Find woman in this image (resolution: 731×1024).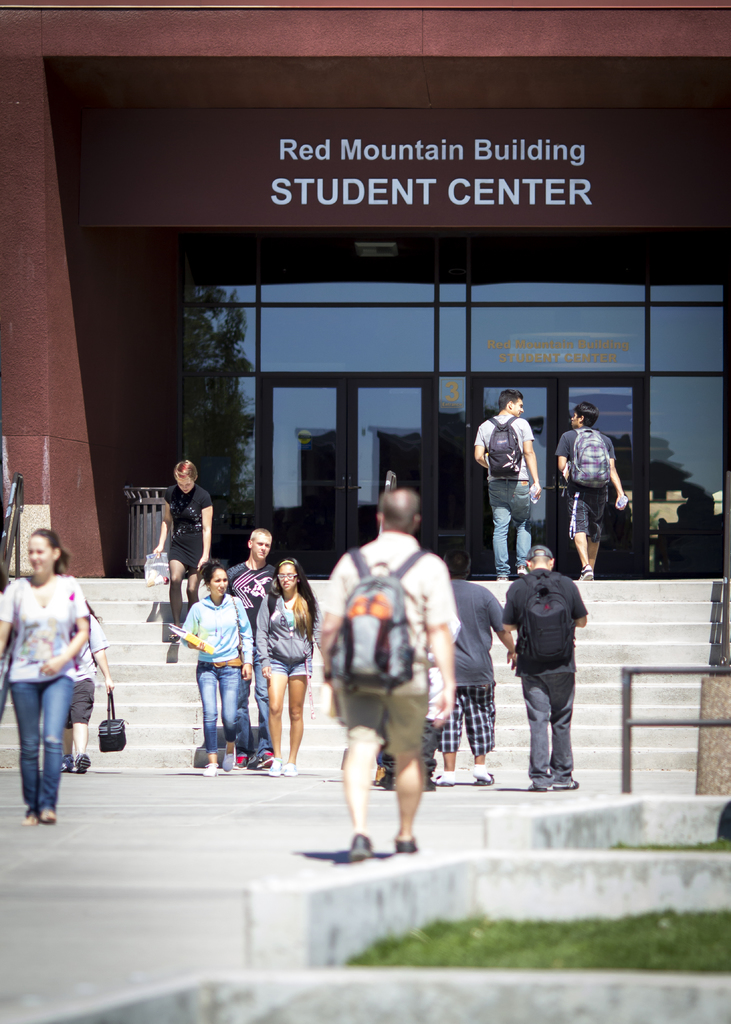
select_region(246, 555, 319, 777).
